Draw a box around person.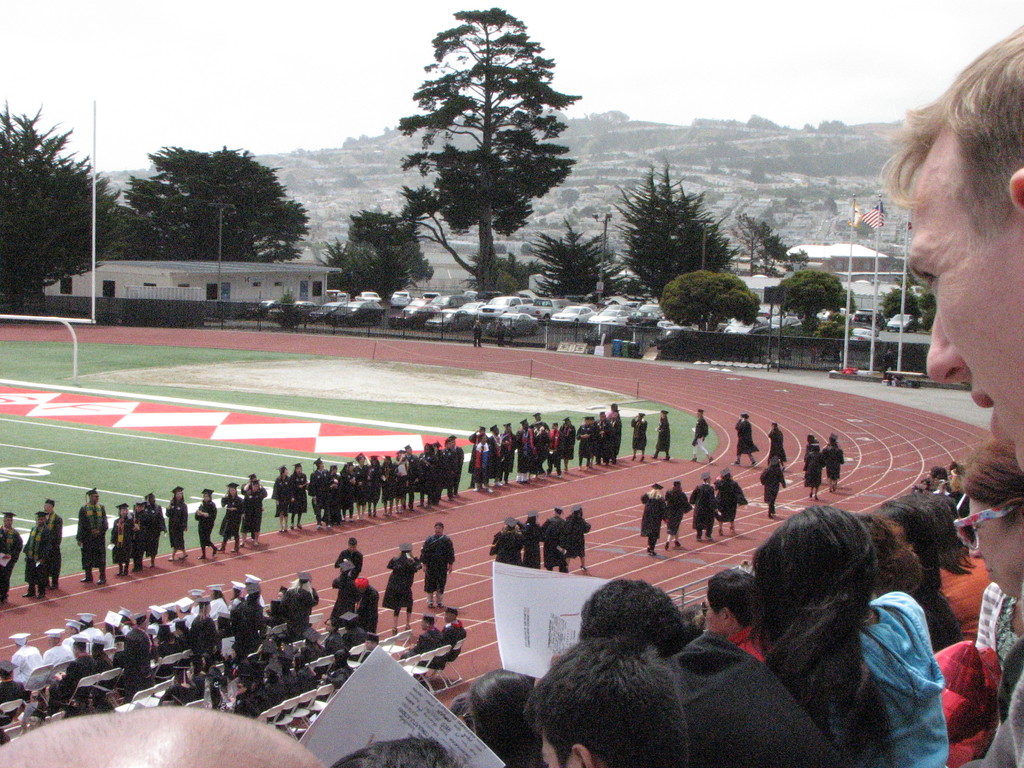
detection(652, 412, 672, 462).
